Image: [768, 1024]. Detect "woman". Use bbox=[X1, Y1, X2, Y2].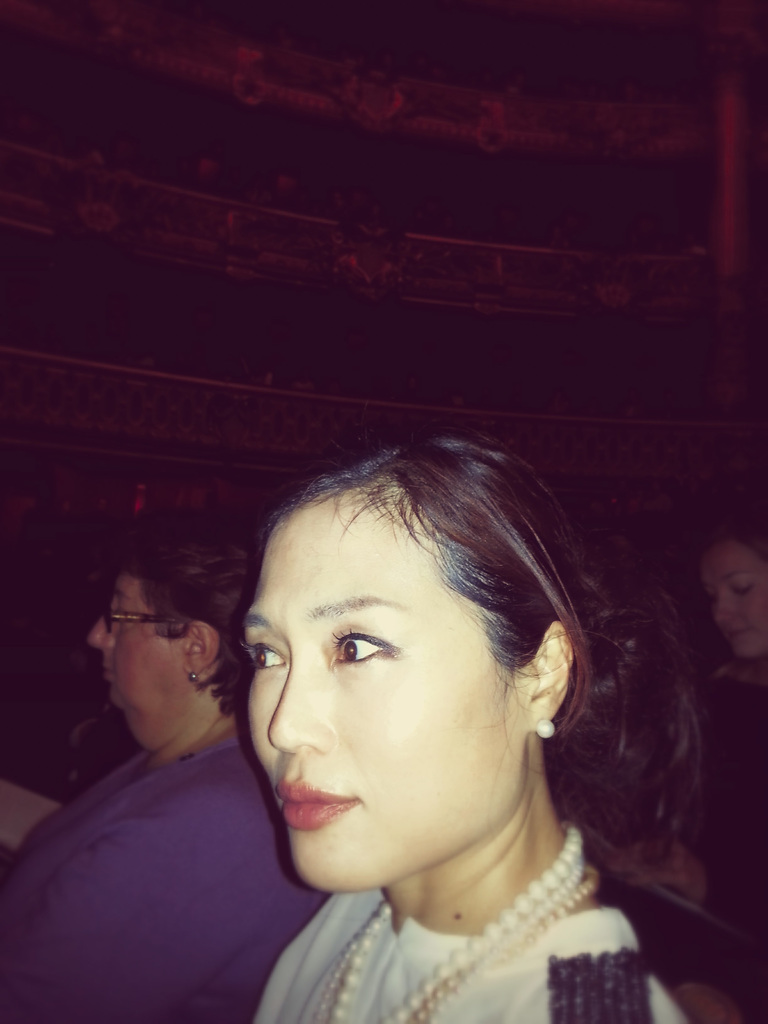
bbox=[706, 524, 767, 710].
